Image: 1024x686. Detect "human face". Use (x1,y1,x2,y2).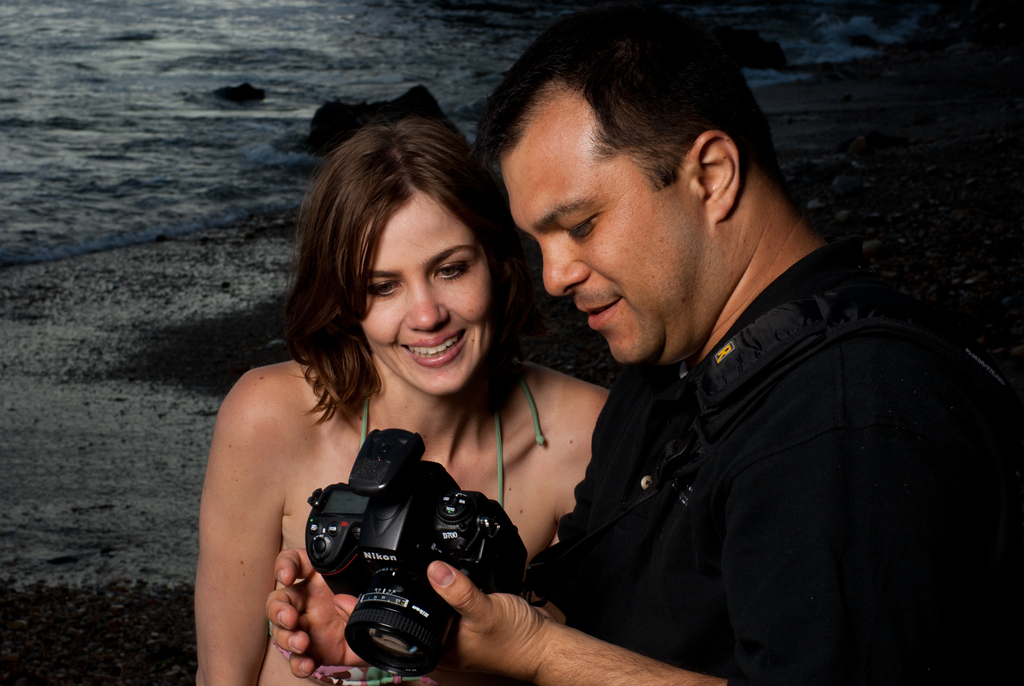
(358,172,493,395).
